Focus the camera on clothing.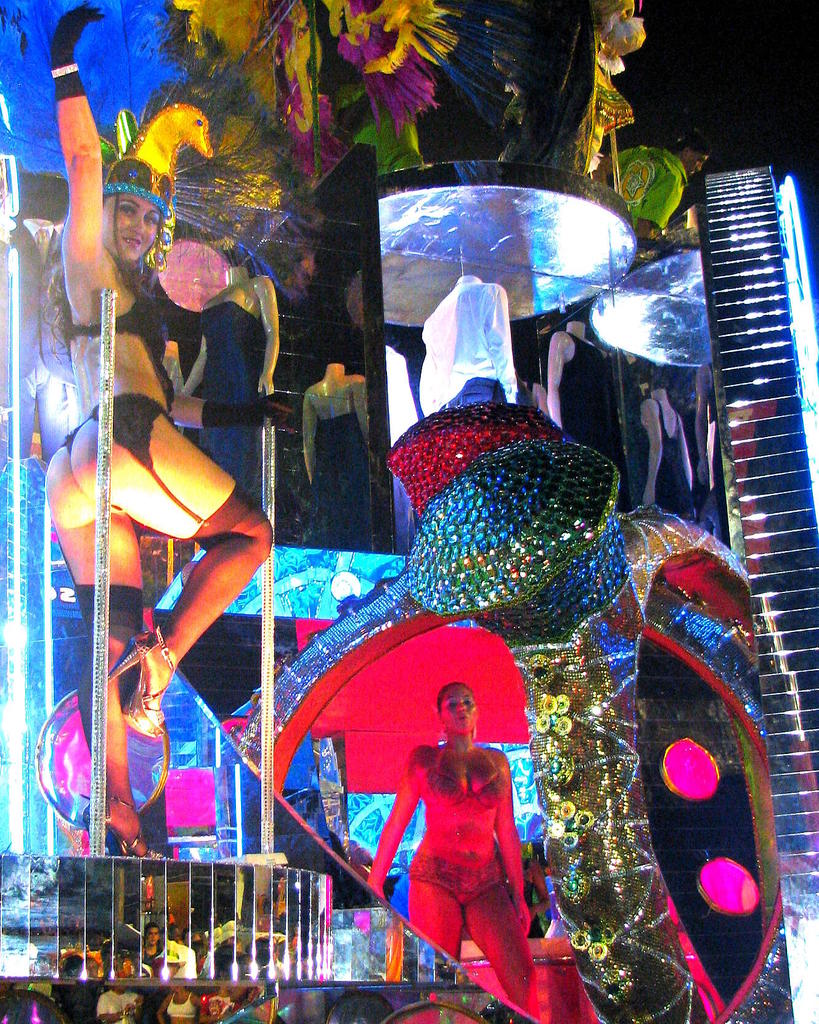
Focus region: [left=102, top=984, right=142, bottom=1023].
